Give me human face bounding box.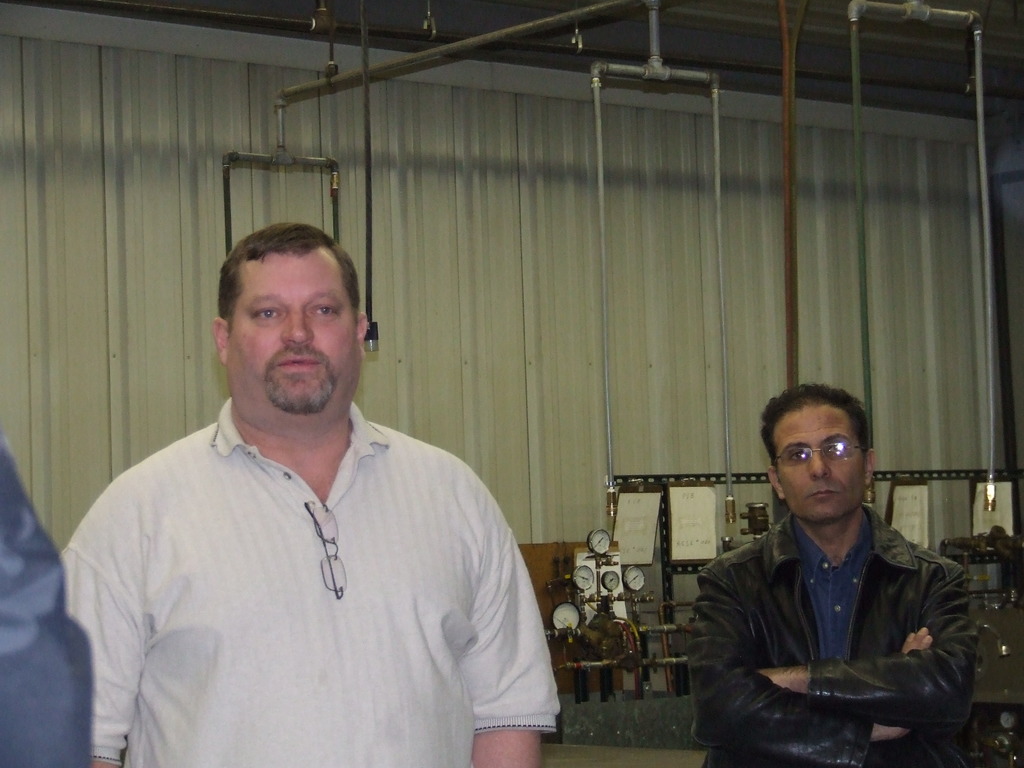
bbox=[235, 245, 363, 454].
